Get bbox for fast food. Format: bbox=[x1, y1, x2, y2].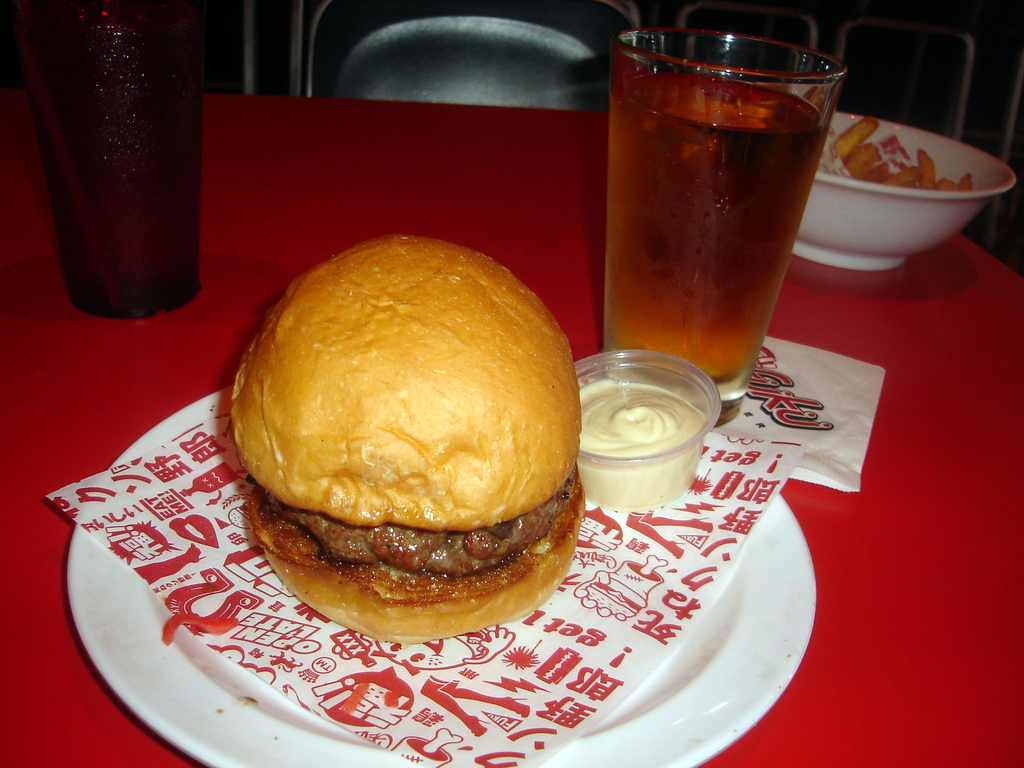
bbox=[223, 215, 604, 671].
